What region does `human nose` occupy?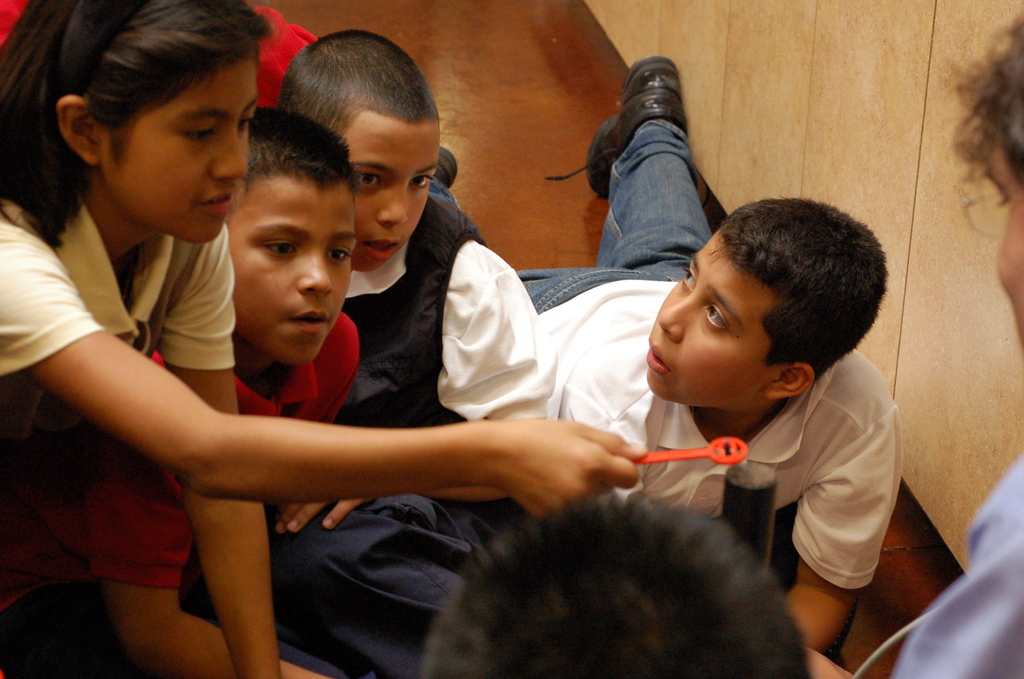
left=654, top=293, right=691, bottom=342.
